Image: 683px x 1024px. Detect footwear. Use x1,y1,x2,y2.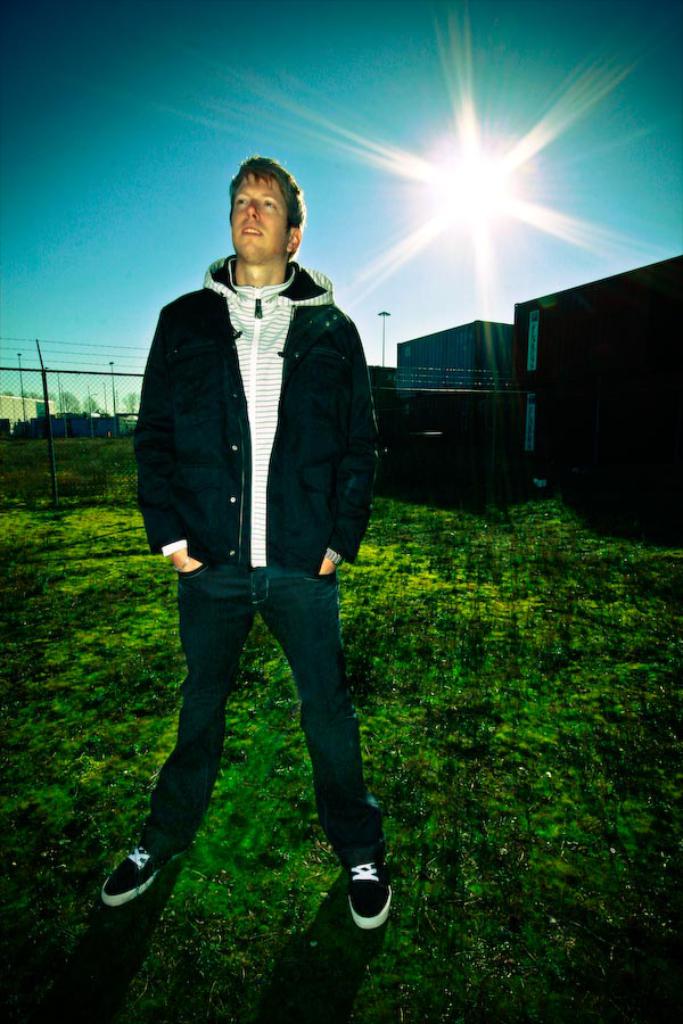
344,840,397,924.
